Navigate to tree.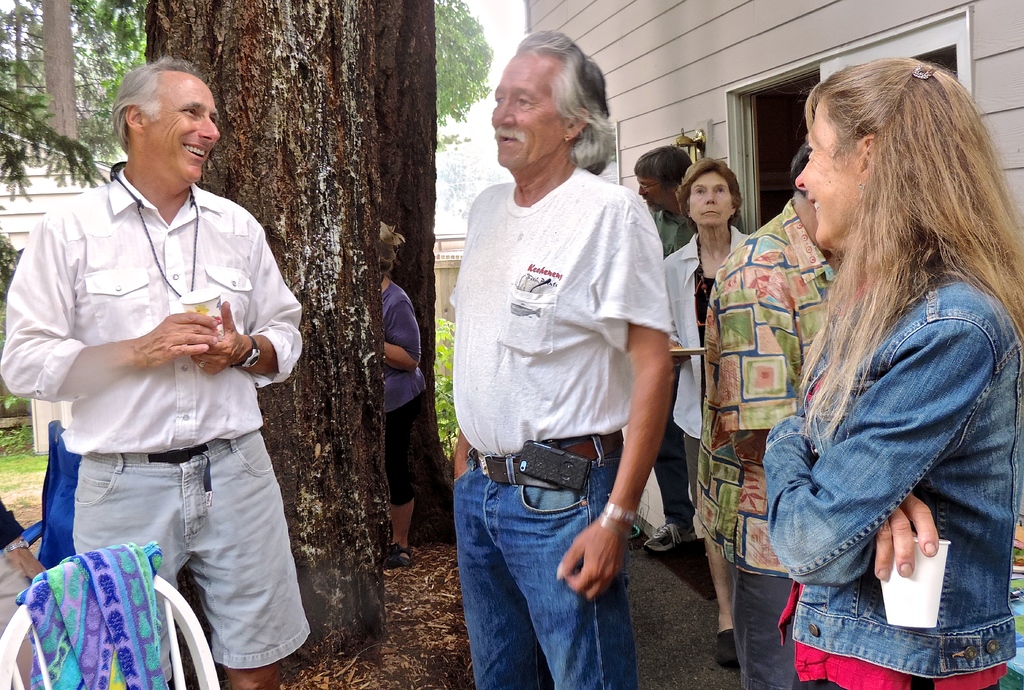
Navigation target: <region>0, 0, 494, 669</region>.
